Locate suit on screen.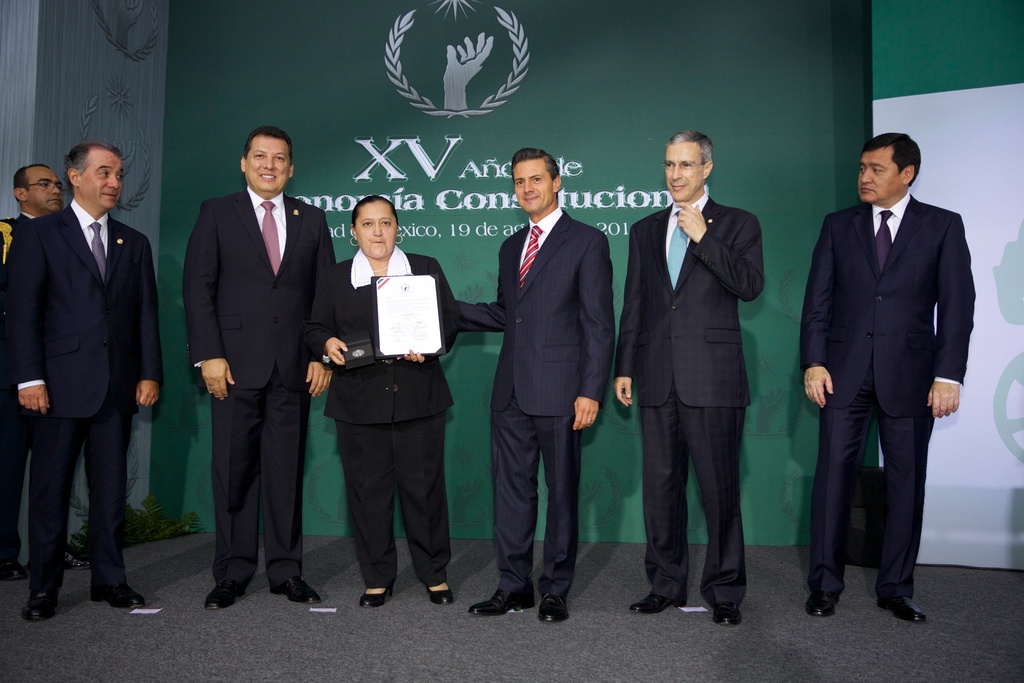
On screen at bbox(307, 247, 461, 588).
